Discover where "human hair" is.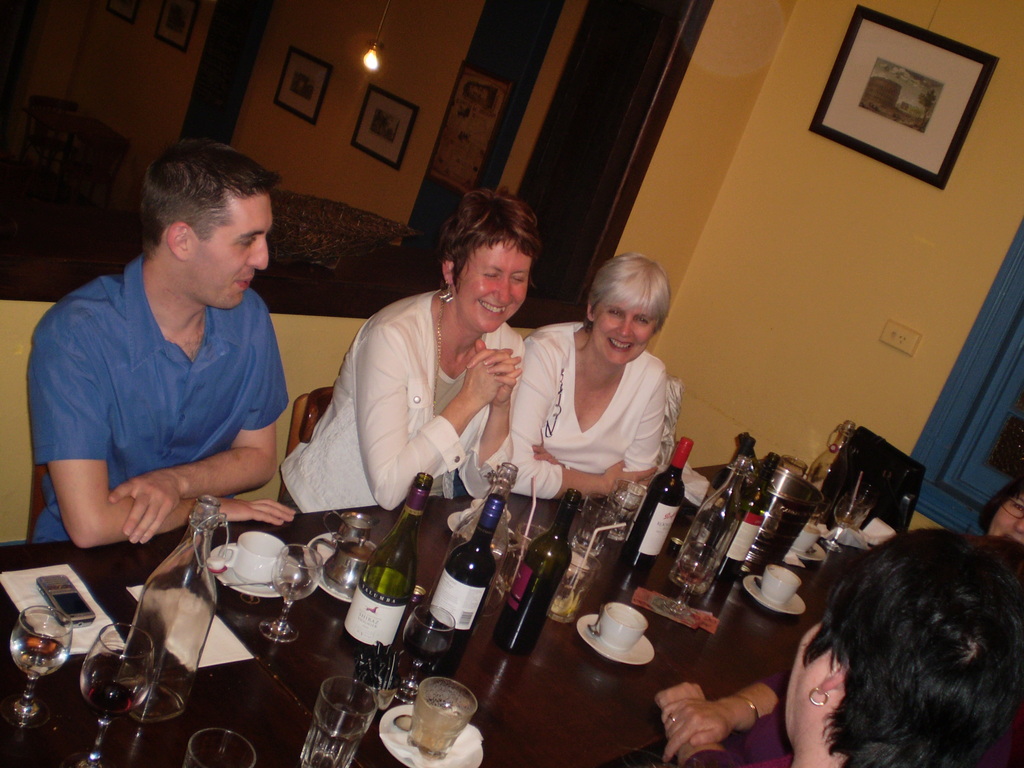
Discovered at <bbox>780, 522, 1023, 767</bbox>.
